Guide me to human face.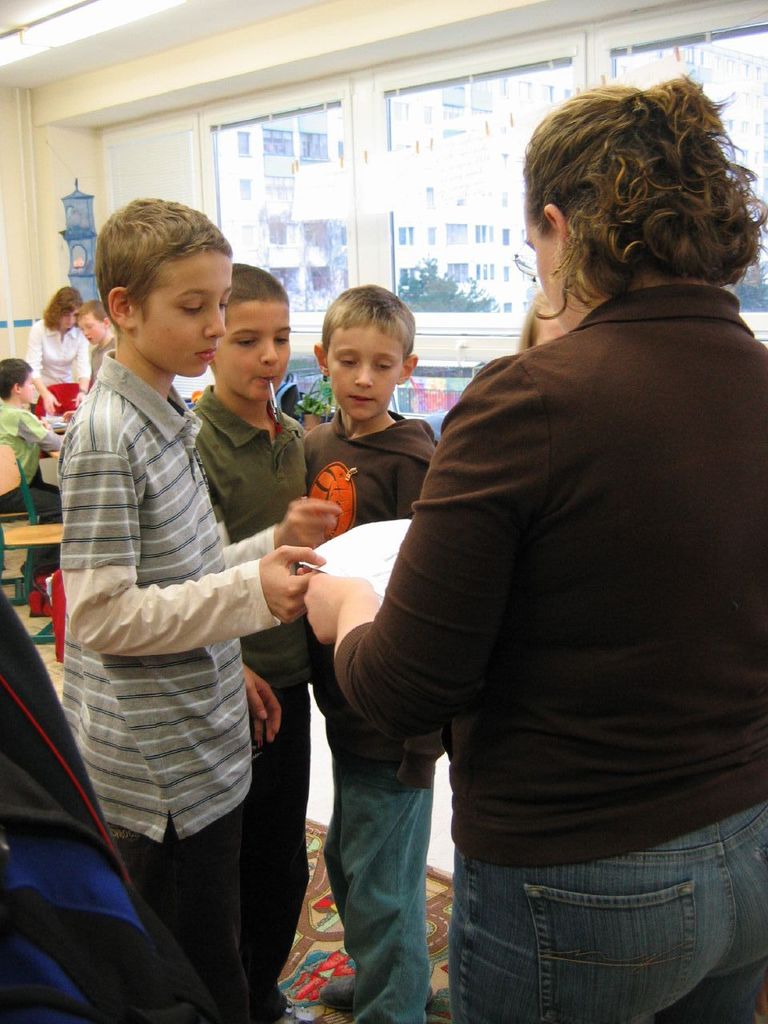
Guidance: BBox(528, 213, 585, 329).
